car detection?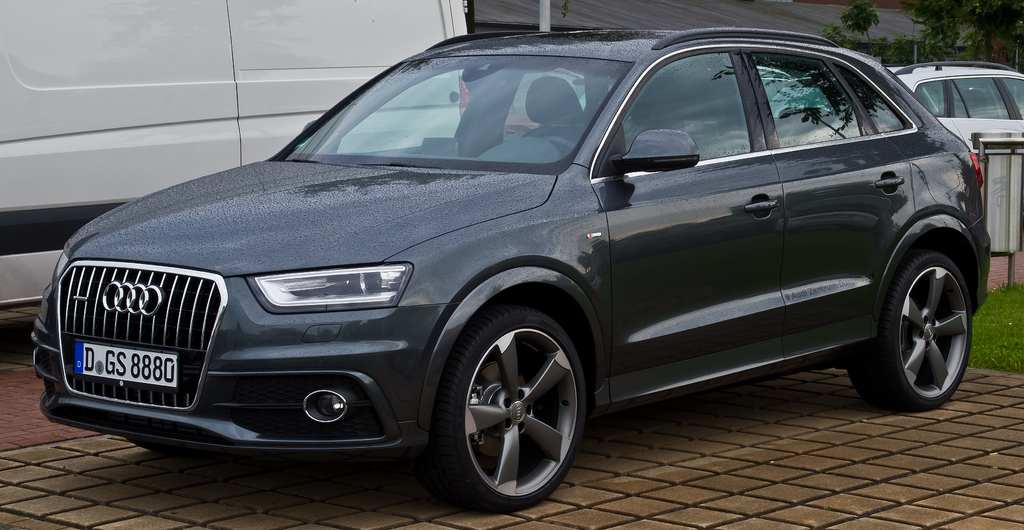
crop(32, 34, 993, 513)
